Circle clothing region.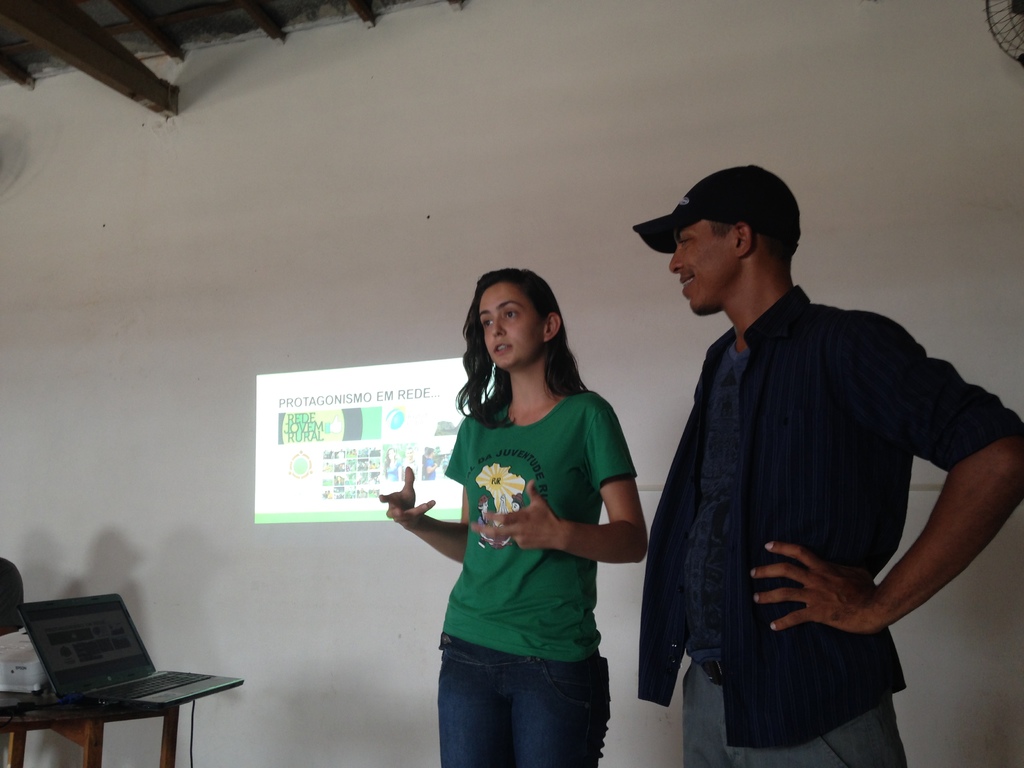
Region: bbox=[442, 390, 636, 764].
